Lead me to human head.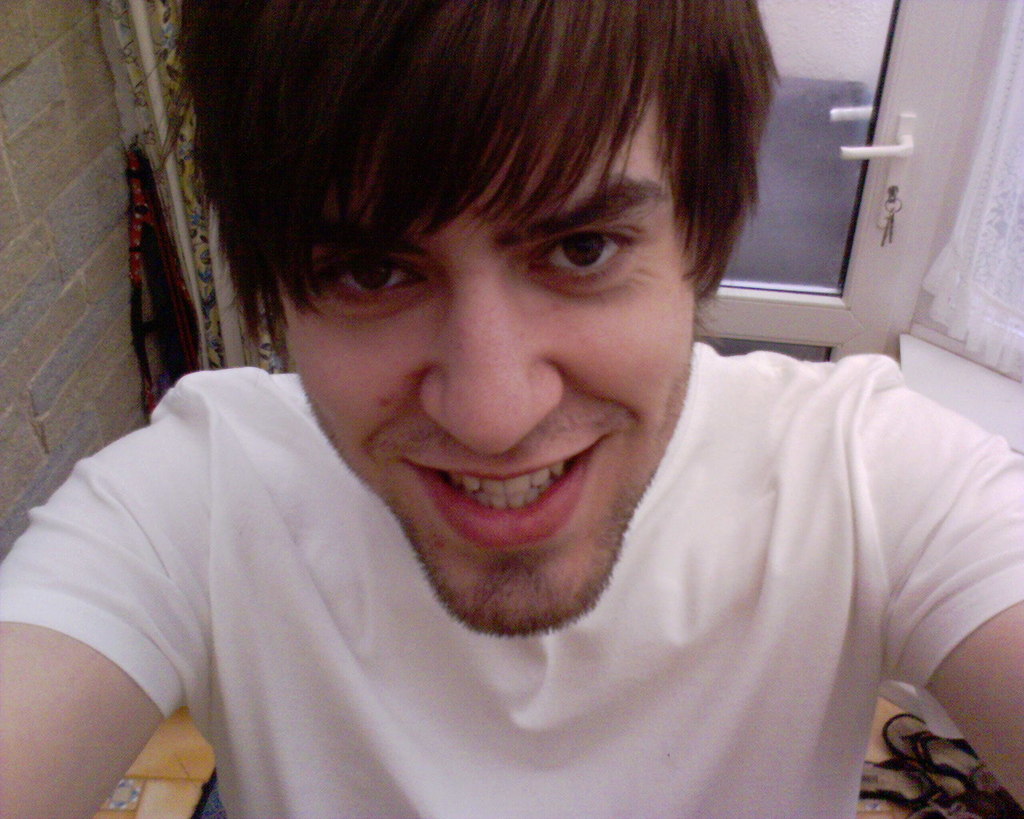
Lead to <bbox>154, 0, 782, 632</bbox>.
